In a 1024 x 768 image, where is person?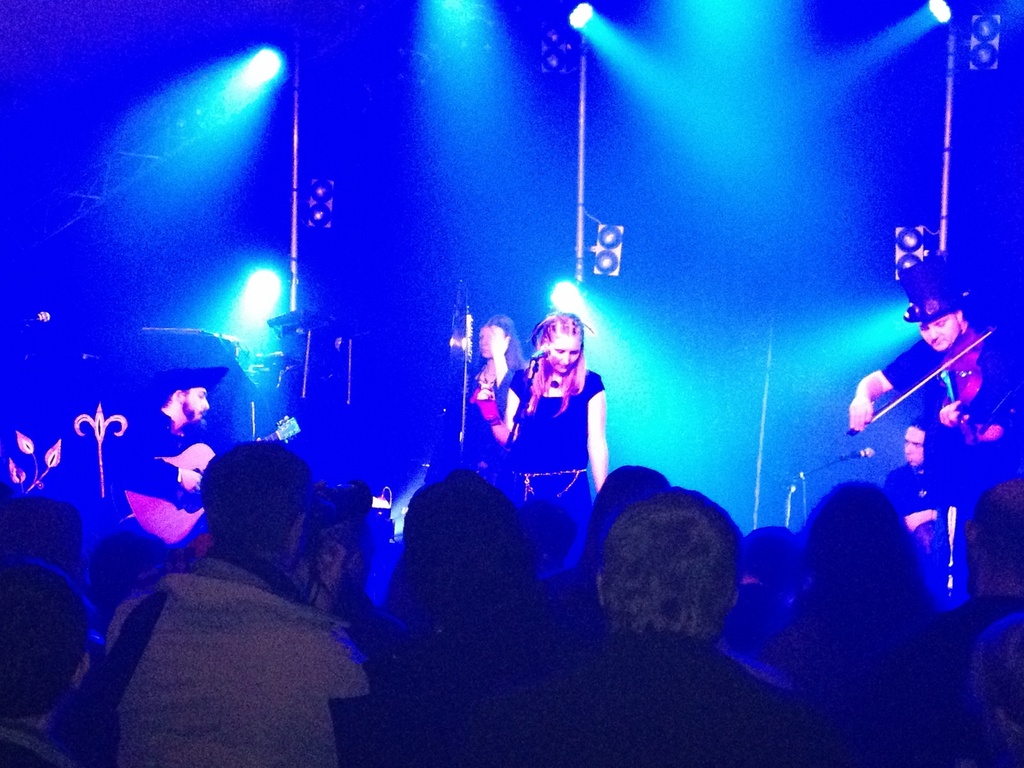
l=470, t=307, r=522, b=403.
